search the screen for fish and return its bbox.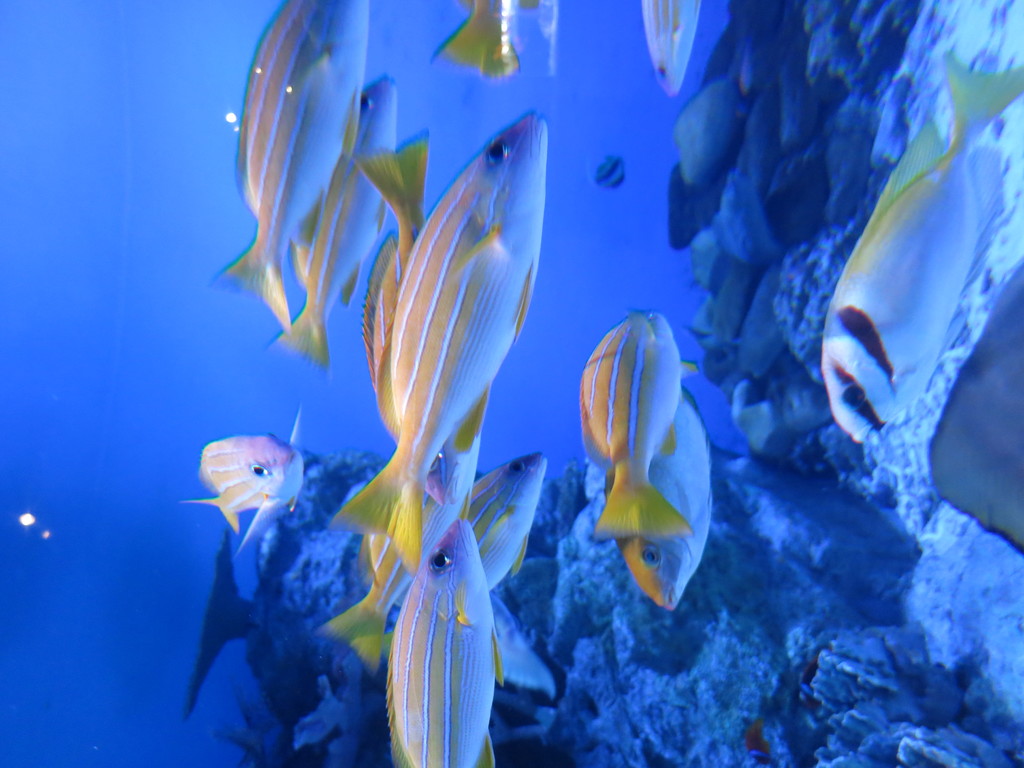
Found: <bbox>177, 408, 316, 547</bbox>.
